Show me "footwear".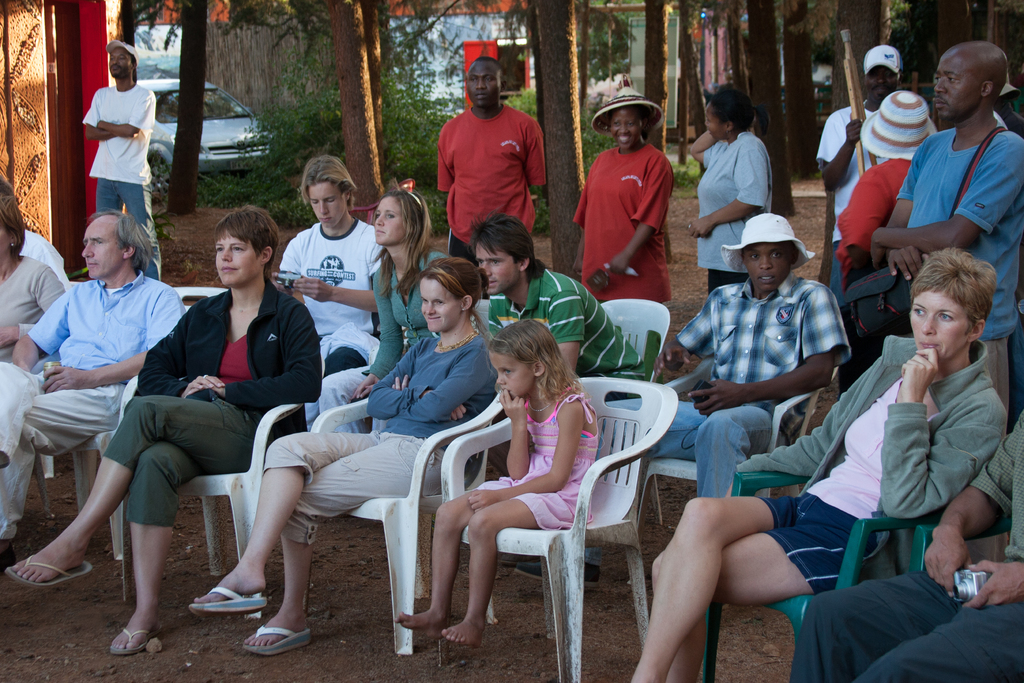
"footwear" is here: 4, 552, 94, 591.
